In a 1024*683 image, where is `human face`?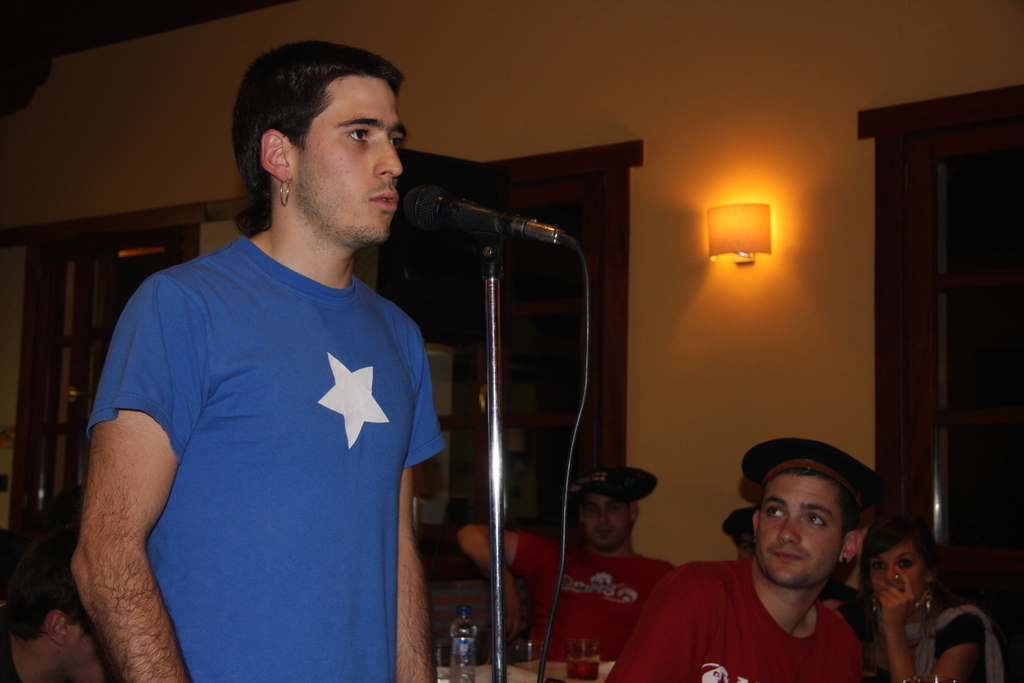
{"x1": 873, "y1": 549, "x2": 929, "y2": 598}.
